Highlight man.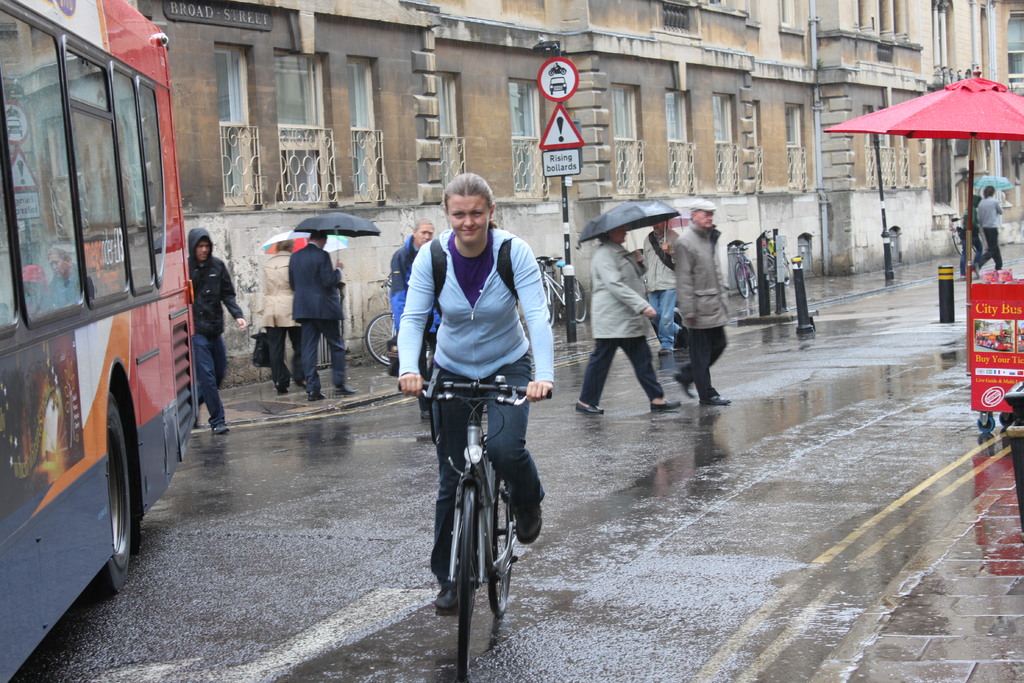
Highlighted region: <box>390,217,441,421</box>.
